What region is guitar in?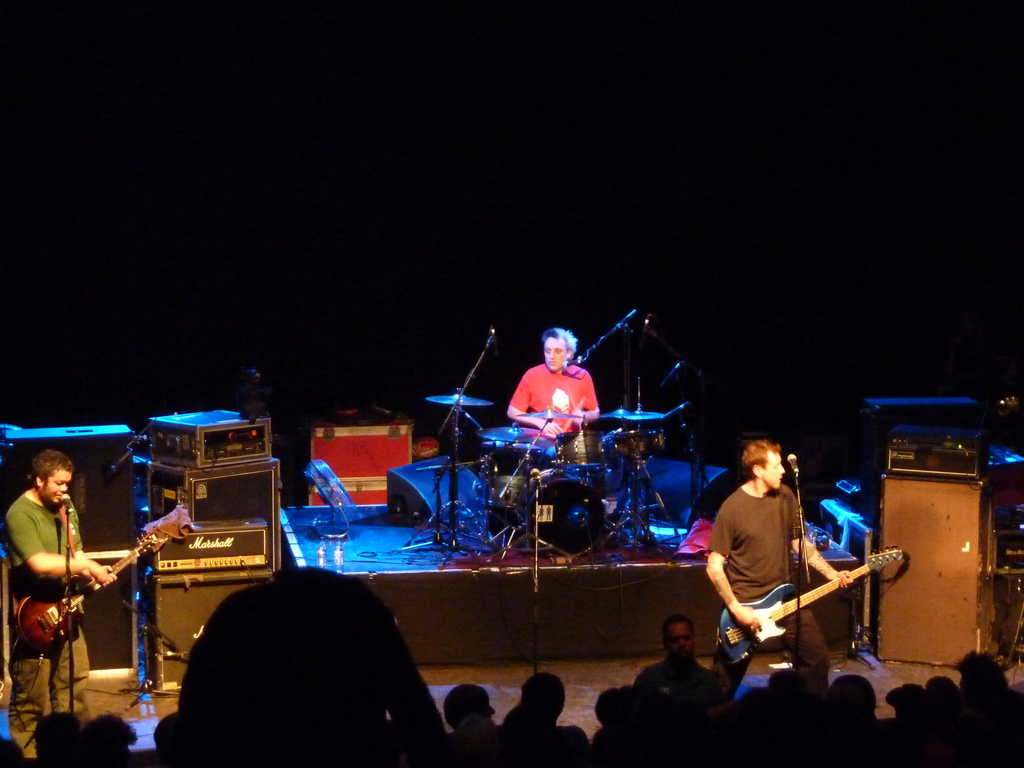
Rect(10, 524, 168, 672).
